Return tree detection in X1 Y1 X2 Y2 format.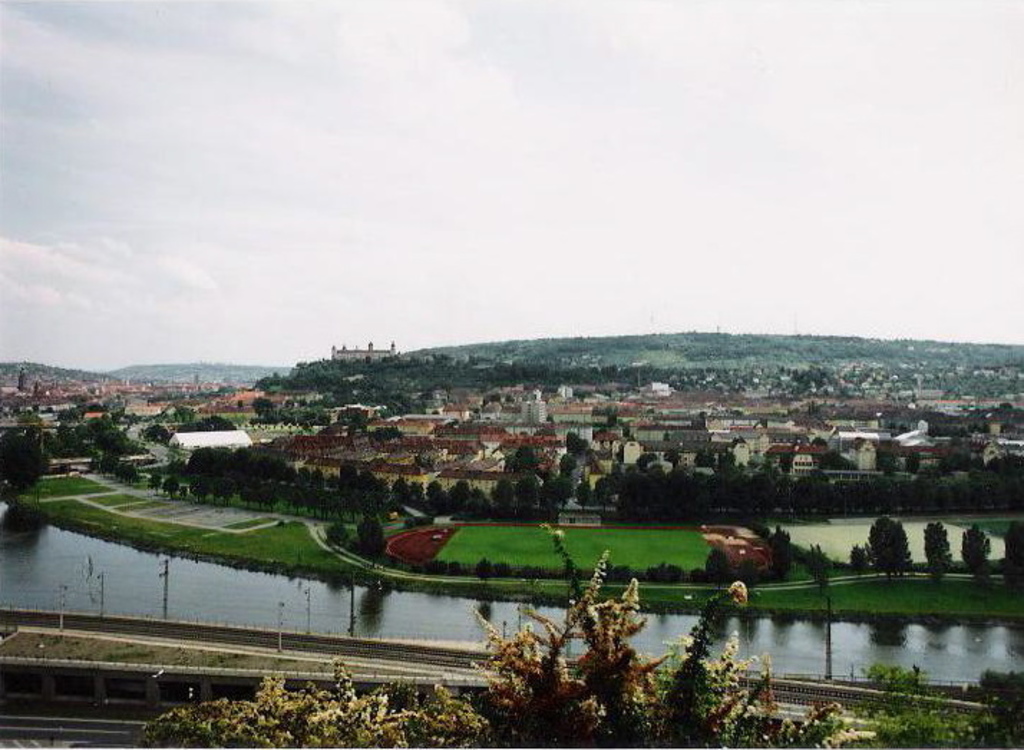
100 423 131 453.
